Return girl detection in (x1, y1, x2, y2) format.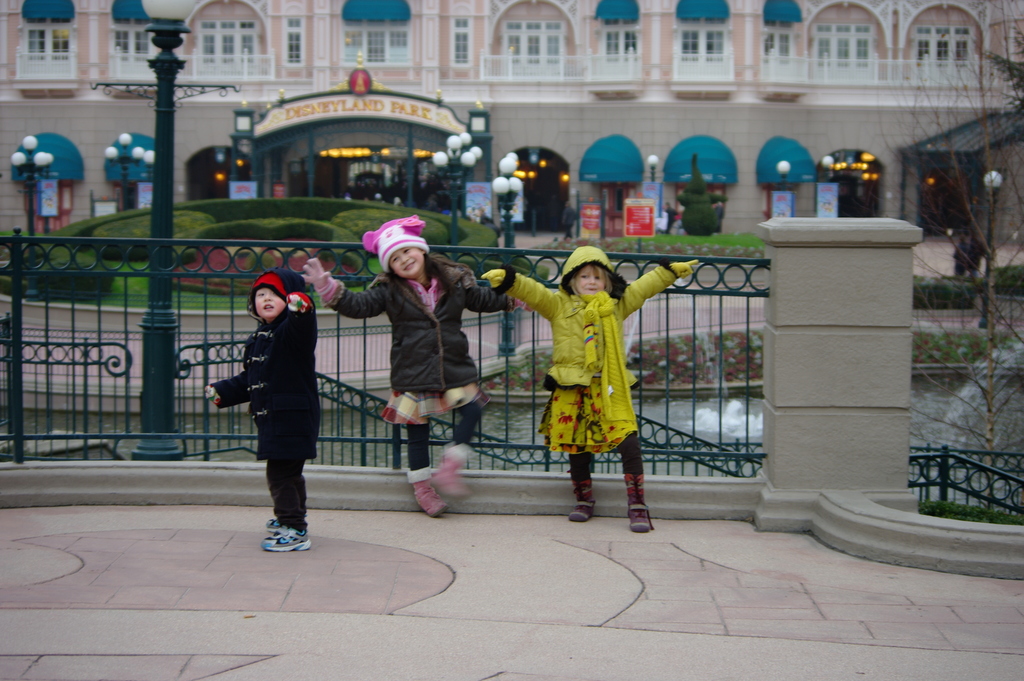
(300, 210, 518, 515).
